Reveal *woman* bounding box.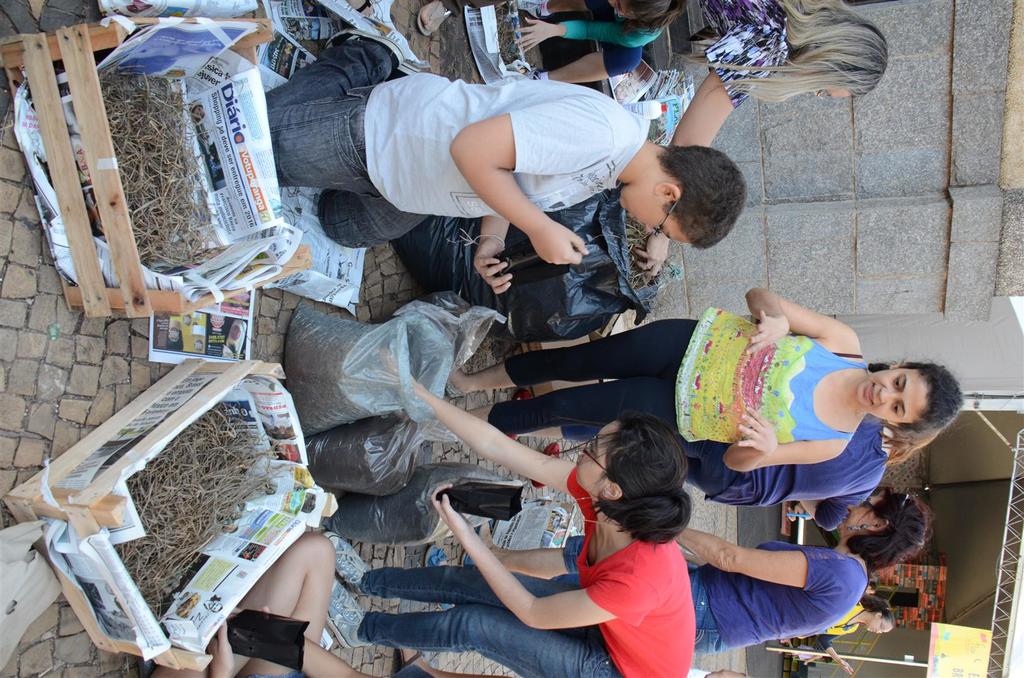
Revealed: {"left": 642, "top": 0, "right": 888, "bottom": 276}.
